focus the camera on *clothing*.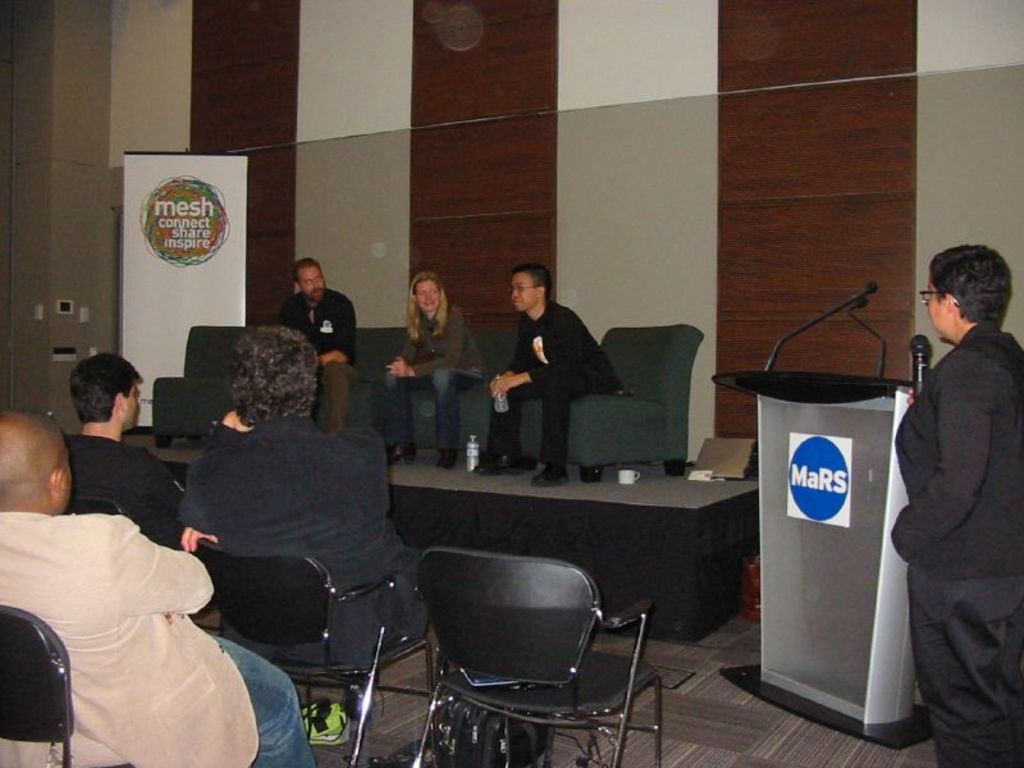
Focus region: 486,298,628,463.
